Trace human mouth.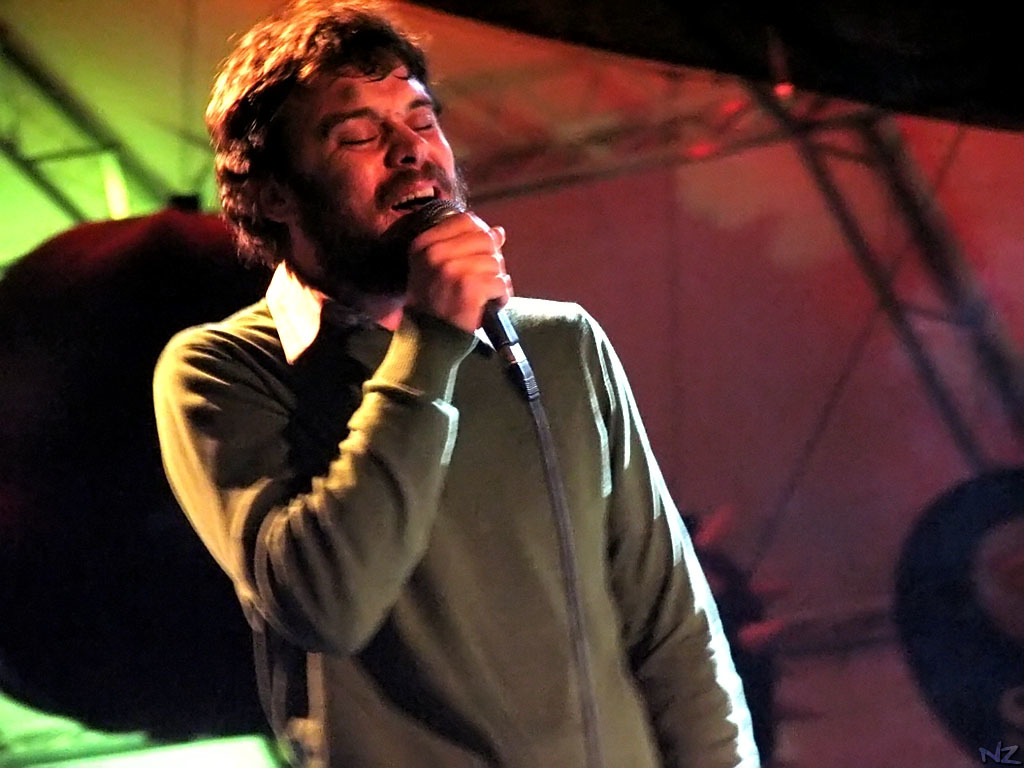
Traced to <box>373,166,449,222</box>.
